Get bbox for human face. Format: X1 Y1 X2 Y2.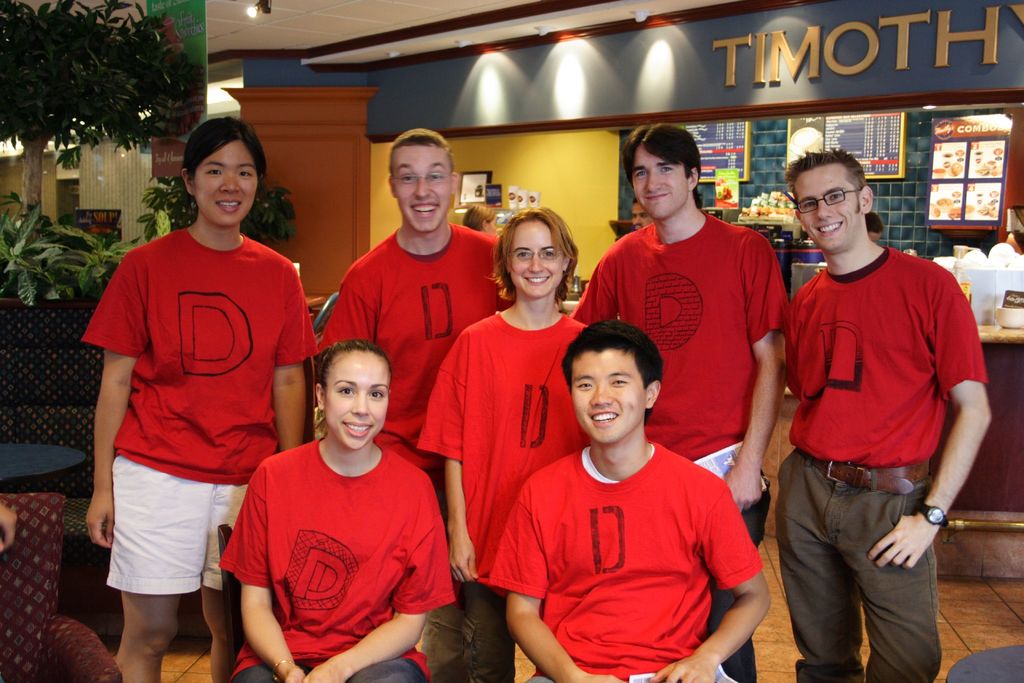
321 350 388 452.
